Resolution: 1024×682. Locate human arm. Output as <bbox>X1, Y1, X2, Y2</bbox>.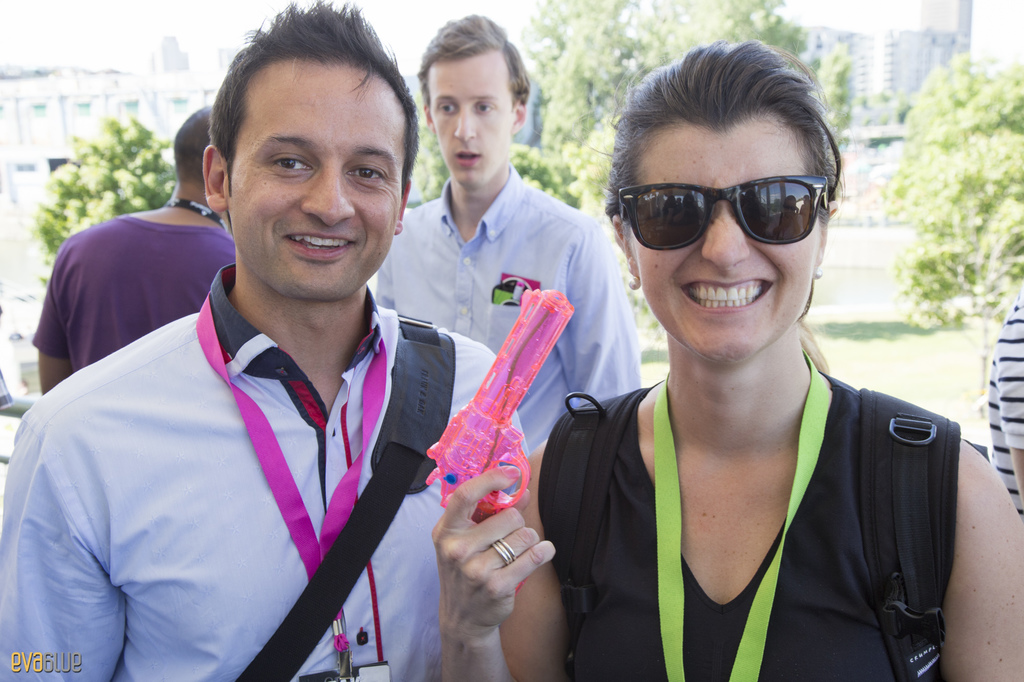
<bbox>38, 226, 86, 393</bbox>.
